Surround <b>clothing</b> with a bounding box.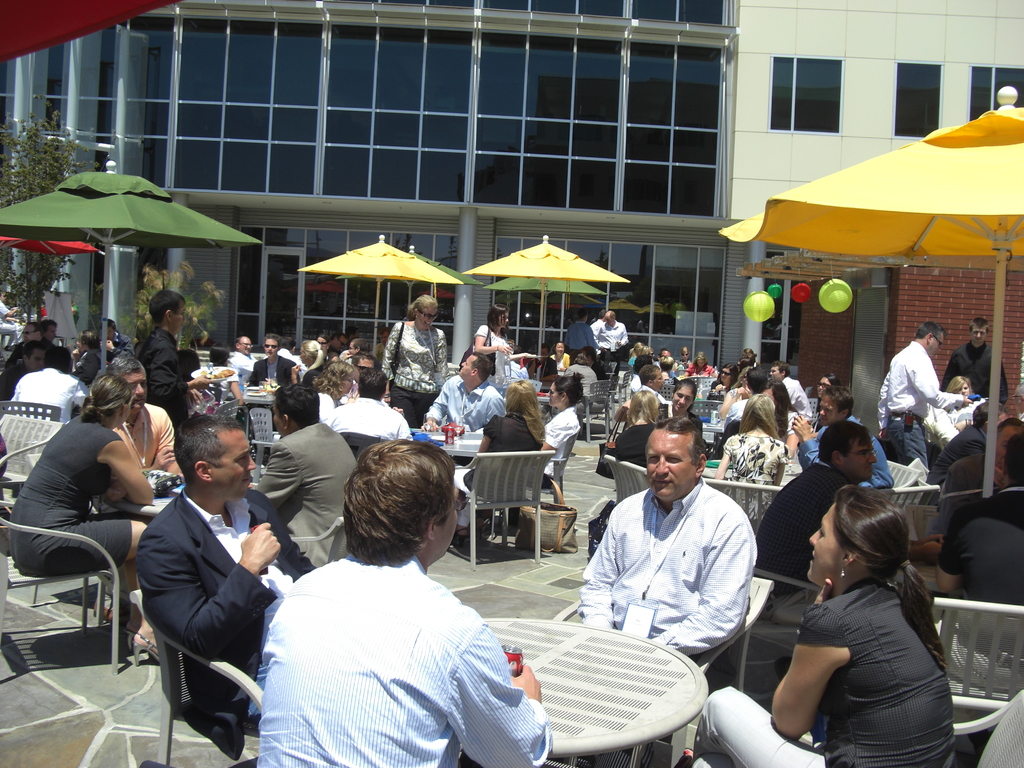
<box>256,418,360,580</box>.
